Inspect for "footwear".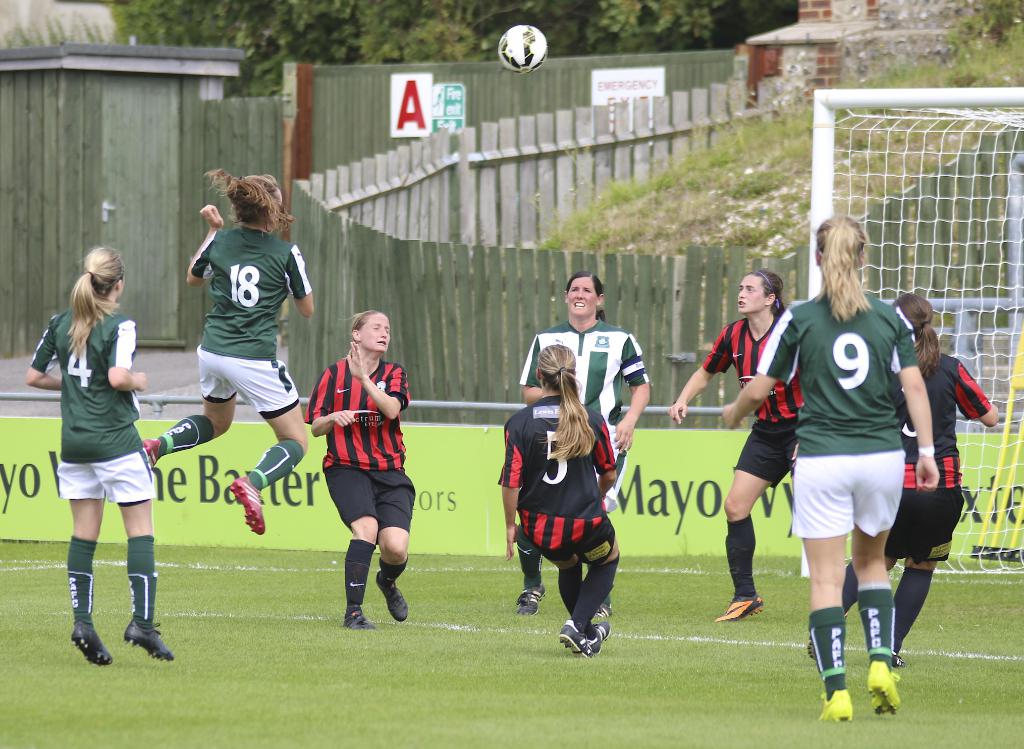
Inspection: pyautogui.locateOnScreen(547, 615, 596, 666).
